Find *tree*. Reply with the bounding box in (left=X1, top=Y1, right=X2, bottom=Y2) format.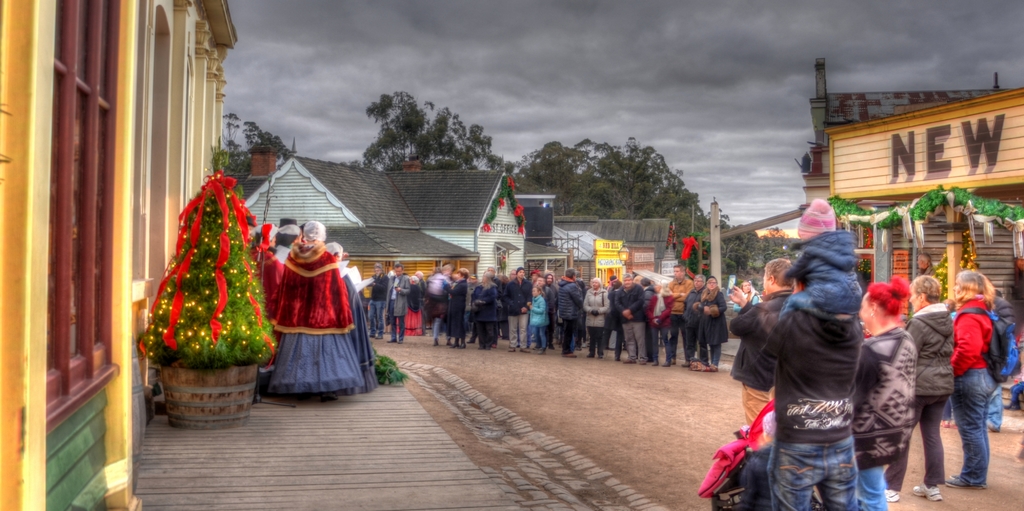
(left=518, top=140, right=703, bottom=250).
